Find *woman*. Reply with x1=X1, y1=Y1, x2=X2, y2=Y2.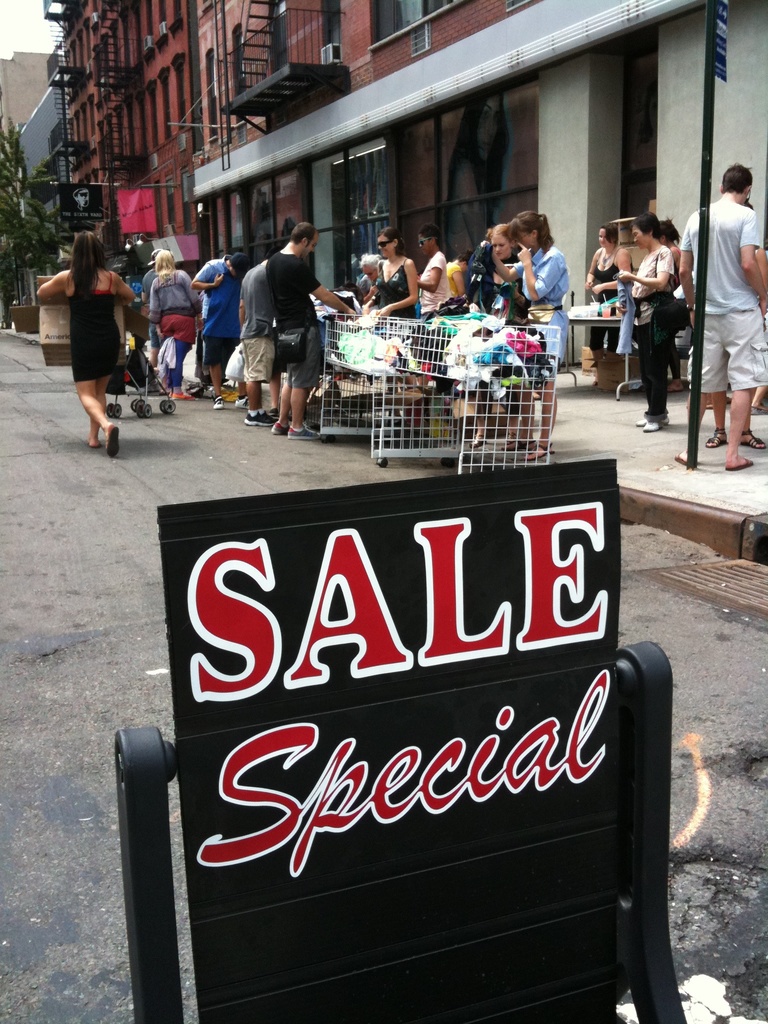
x1=492, y1=209, x2=566, y2=472.
